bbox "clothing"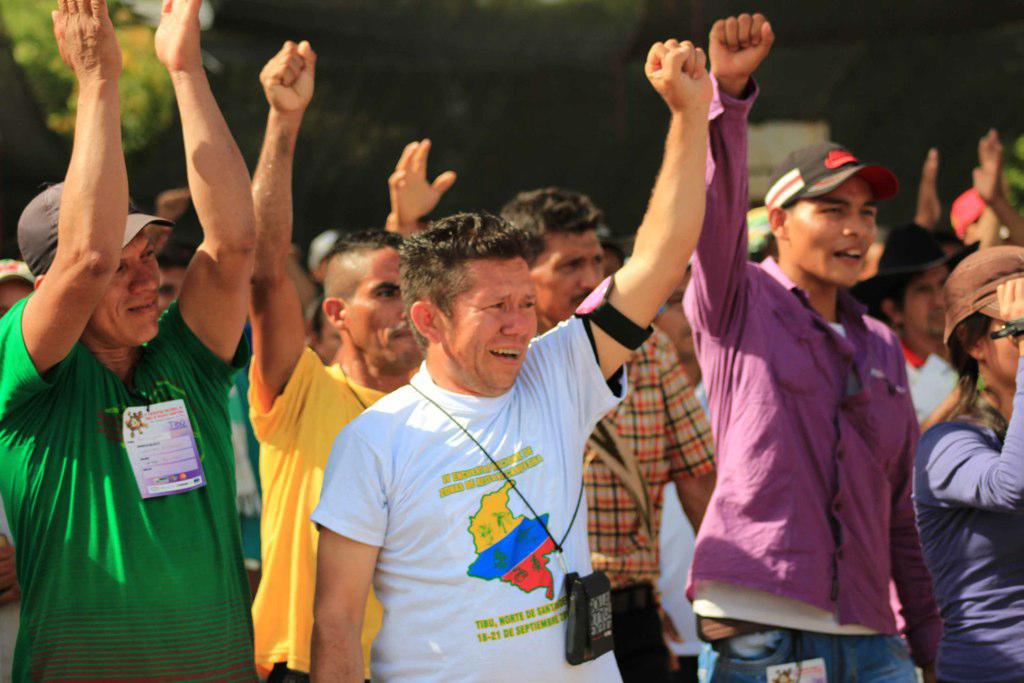
bbox=(684, 186, 933, 672)
